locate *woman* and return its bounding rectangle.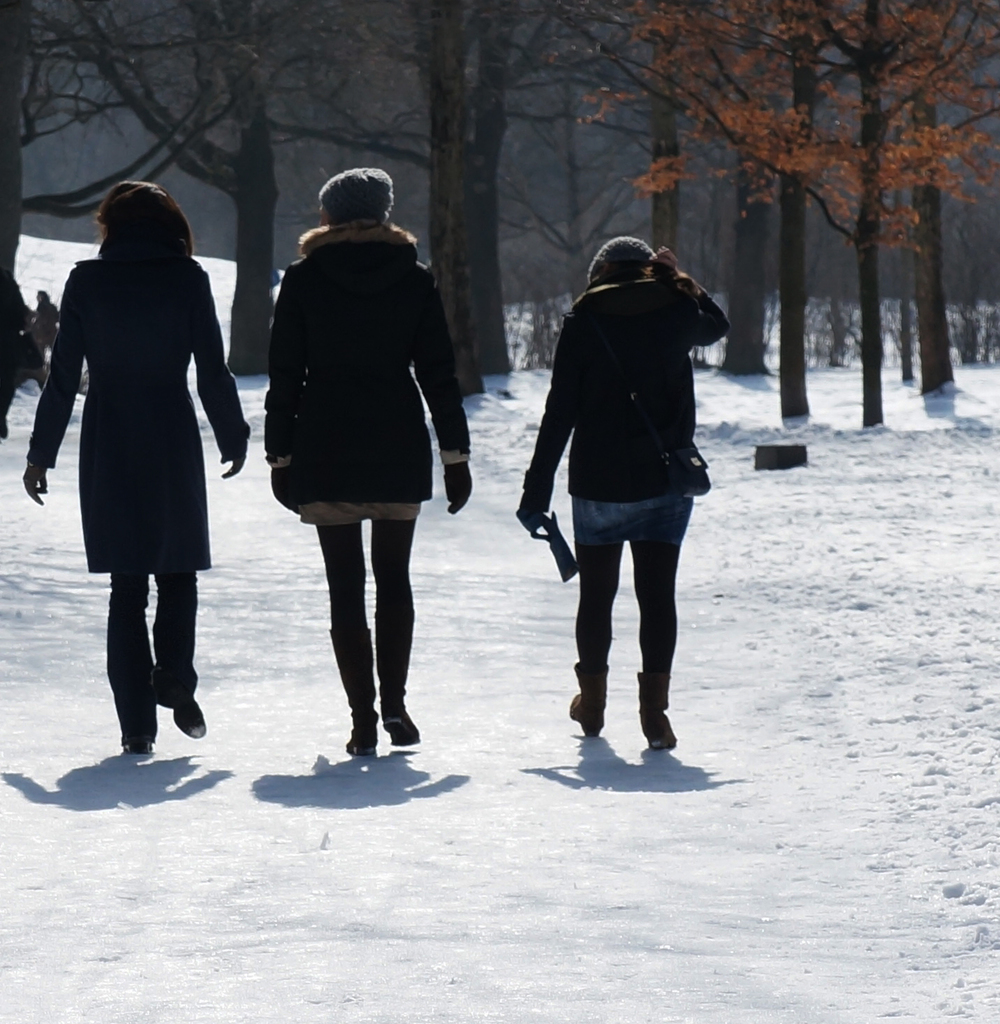
x1=28 y1=195 x2=233 y2=748.
